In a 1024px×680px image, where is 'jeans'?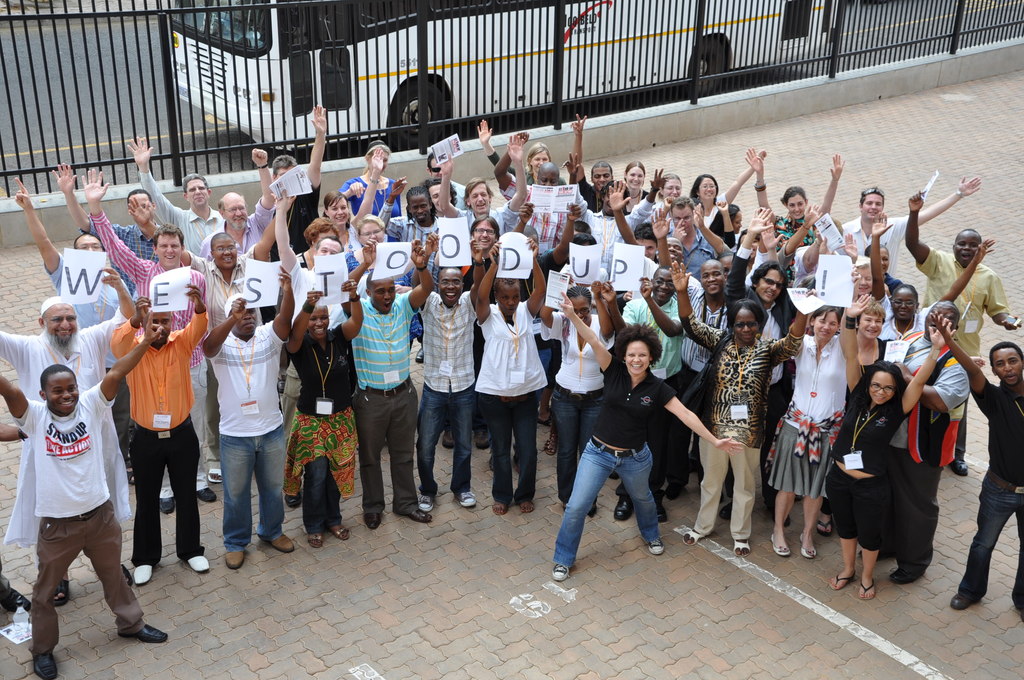
detection(696, 439, 756, 542).
